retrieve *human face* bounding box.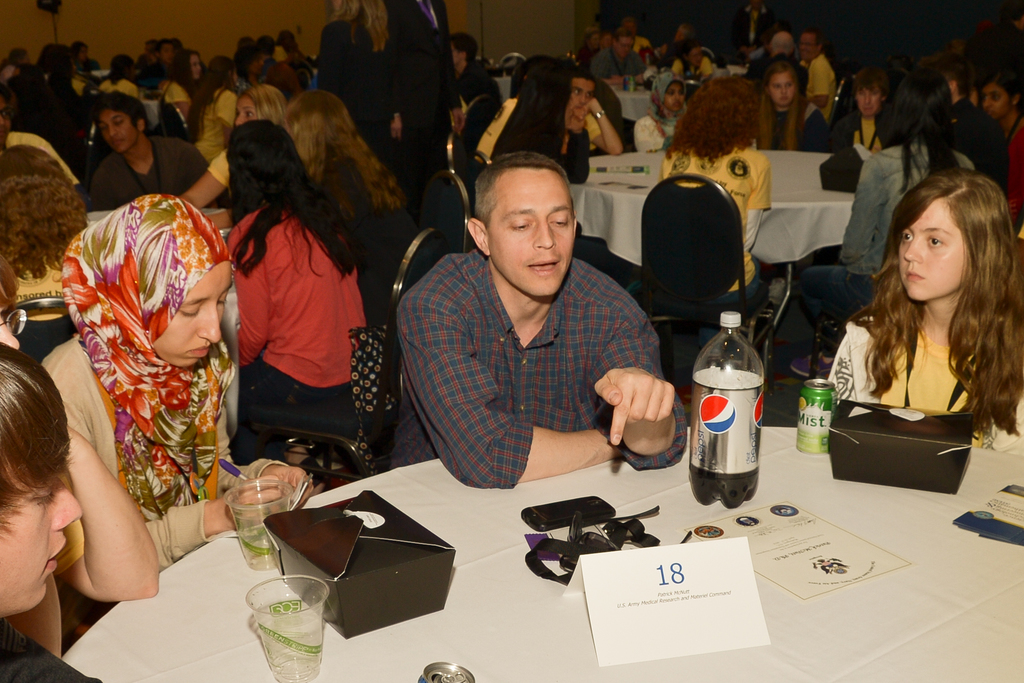
Bounding box: box=[0, 449, 89, 629].
